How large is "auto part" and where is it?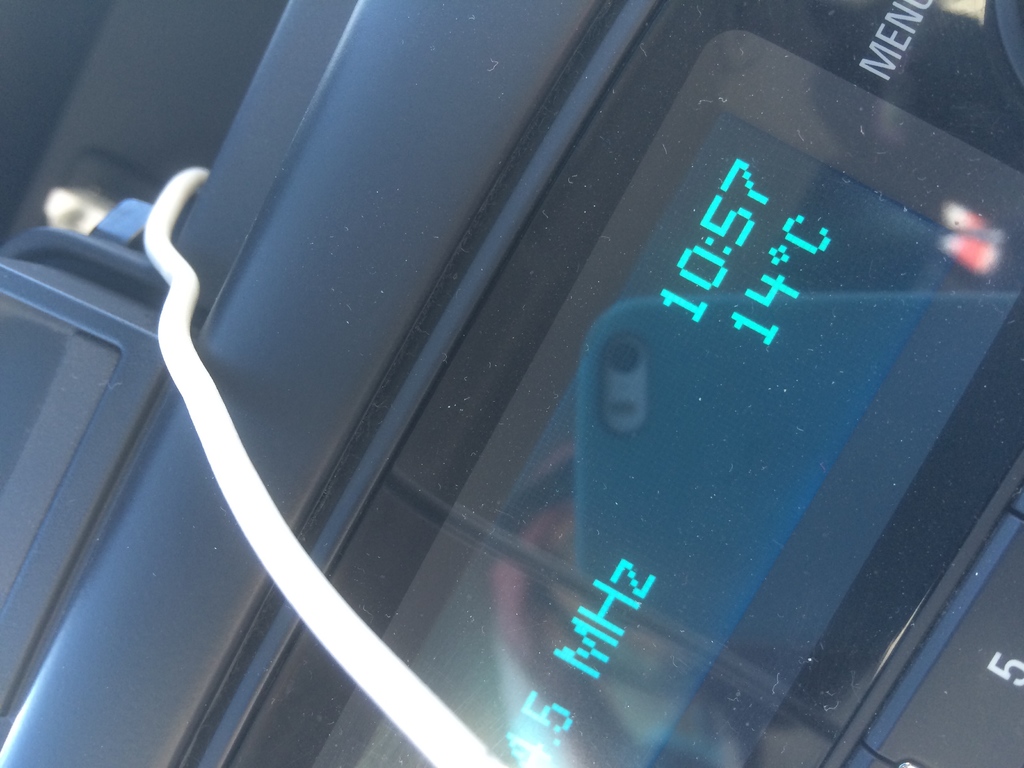
Bounding box: {"left": 0, "top": 0, "right": 1020, "bottom": 767}.
